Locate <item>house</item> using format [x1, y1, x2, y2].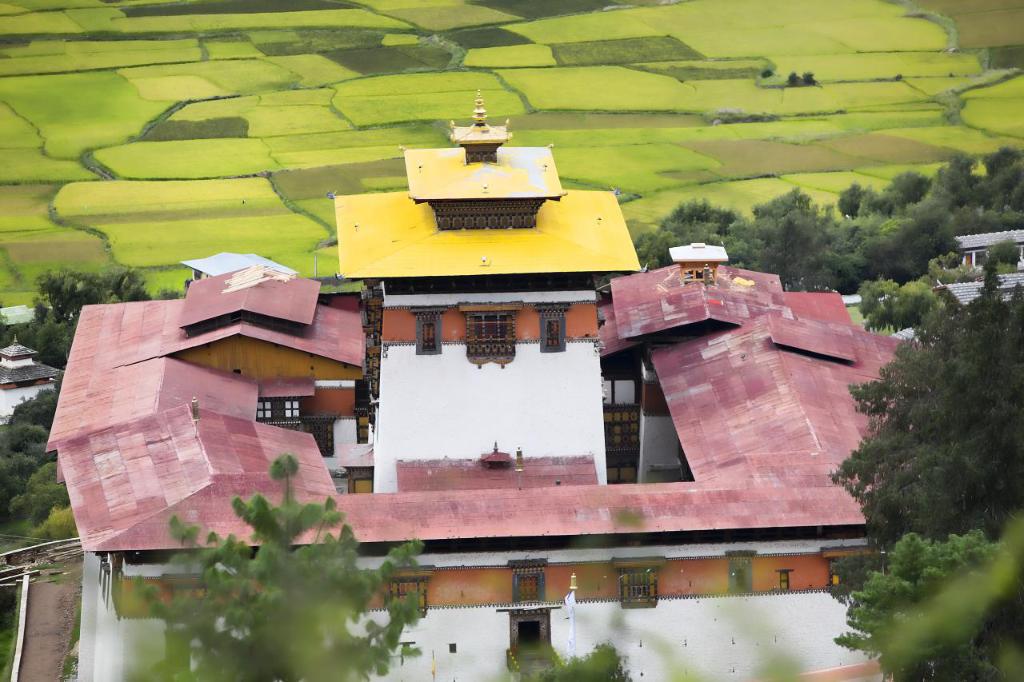
[181, 249, 297, 285].
